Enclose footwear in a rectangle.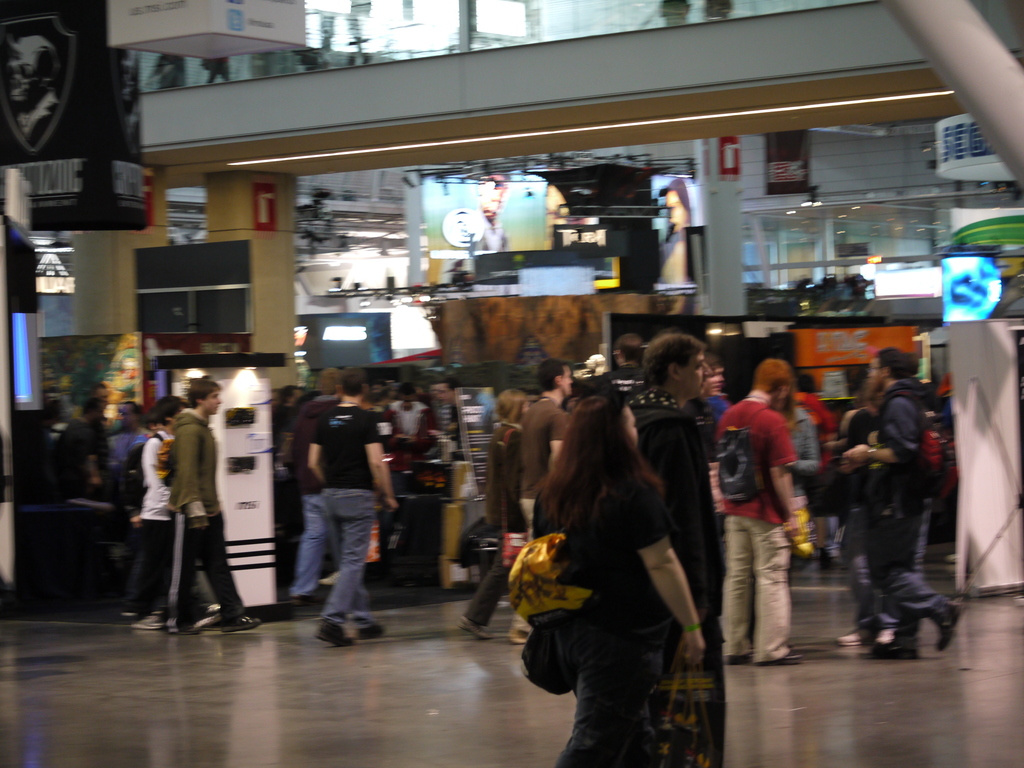
rect(880, 627, 892, 641).
